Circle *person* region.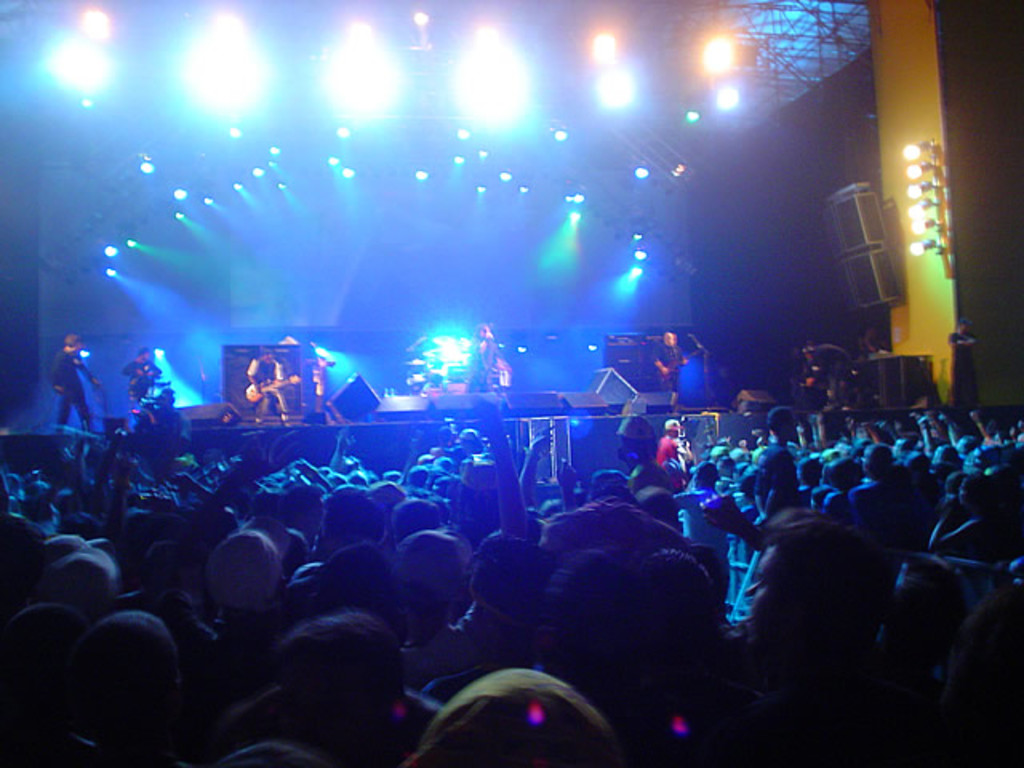
Region: pyautogui.locateOnScreen(69, 605, 182, 718).
